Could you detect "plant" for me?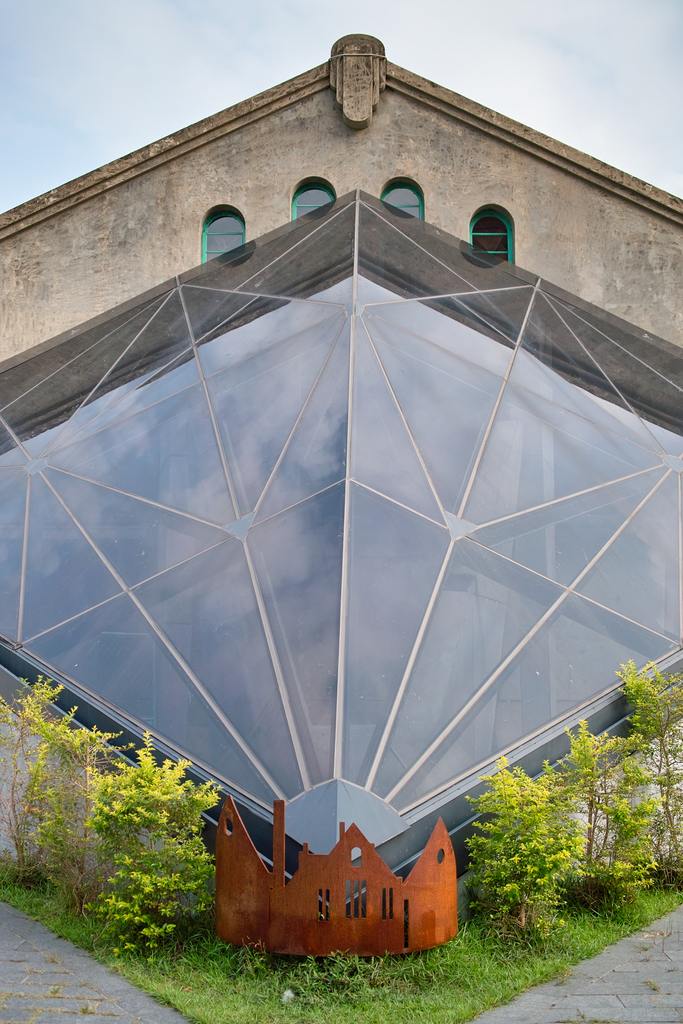
Detection result: <bbox>456, 742, 568, 926</bbox>.
